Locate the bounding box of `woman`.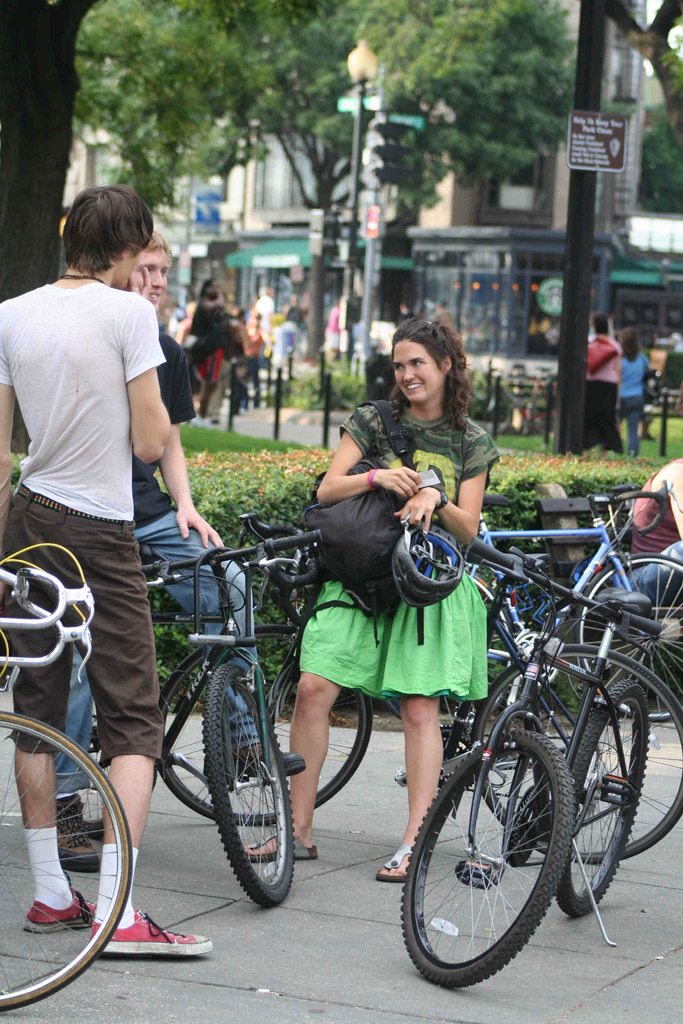
Bounding box: bbox=[618, 326, 656, 454].
